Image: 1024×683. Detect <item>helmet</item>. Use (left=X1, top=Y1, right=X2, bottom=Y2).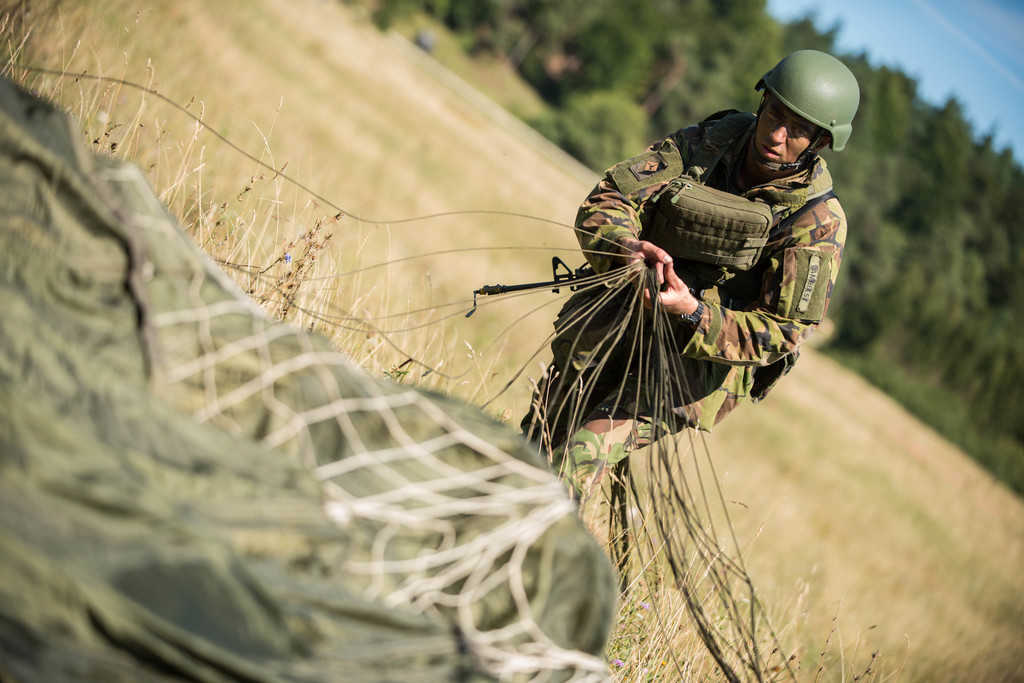
(left=753, top=45, right=860, bottom=175).
